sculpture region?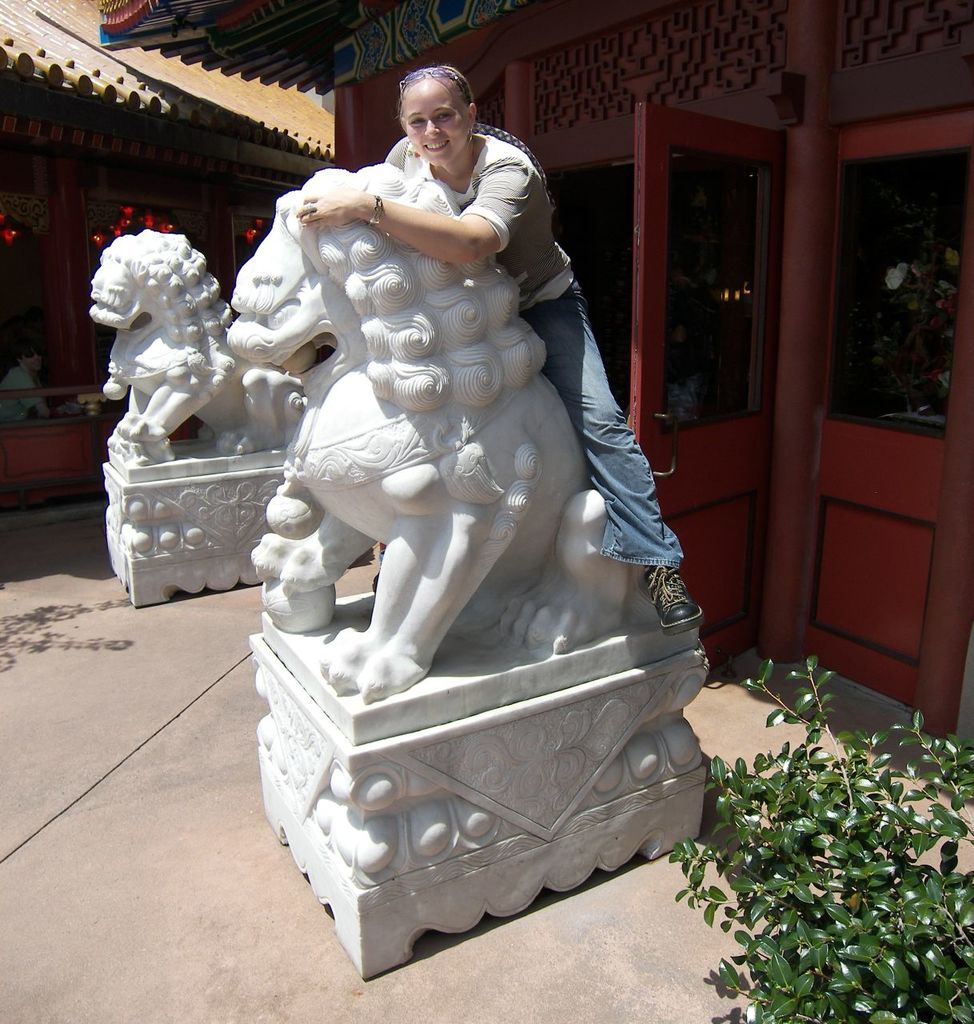
{"x1": 102, "y1": 232, "x2": 317, "y2": 609}
